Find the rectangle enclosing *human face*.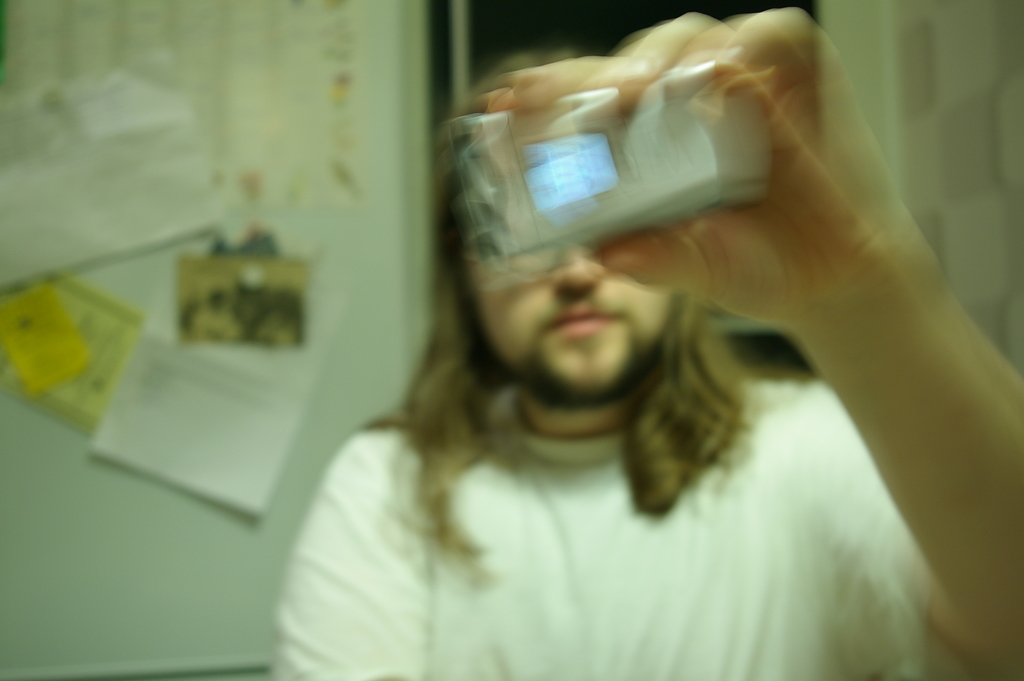
detection(467, 238, 686, 406).
